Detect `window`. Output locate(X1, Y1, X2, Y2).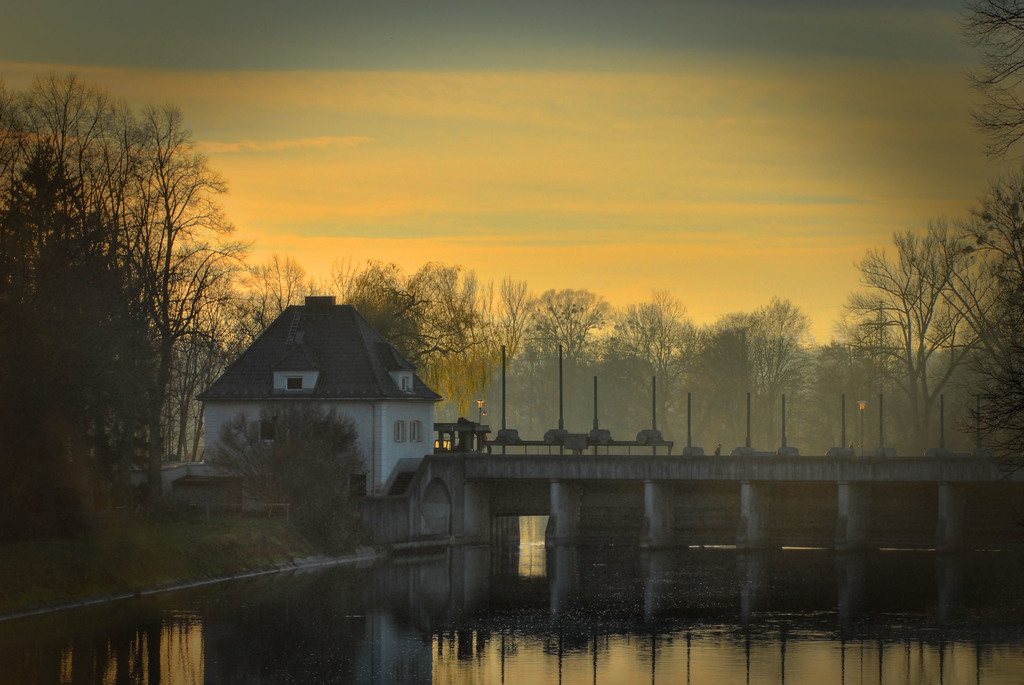
locate(396, 420, 408, 443).
